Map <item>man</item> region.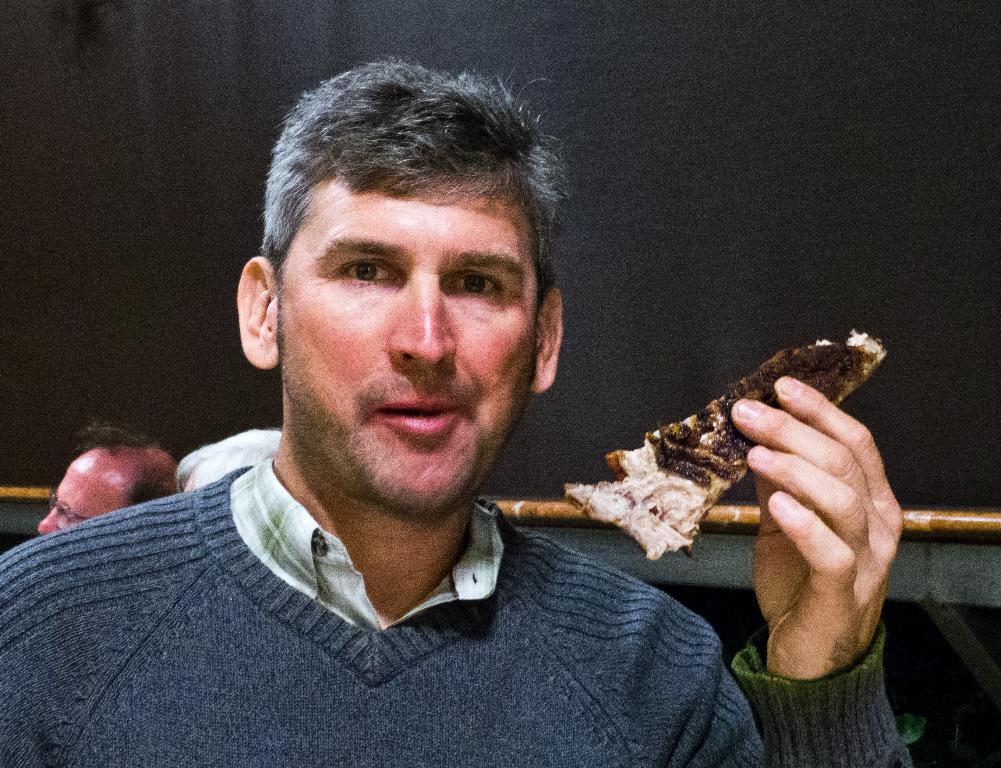
Mapped to {"x1": 34, "y1": 434, "x2": 178, "y2": 540}.
